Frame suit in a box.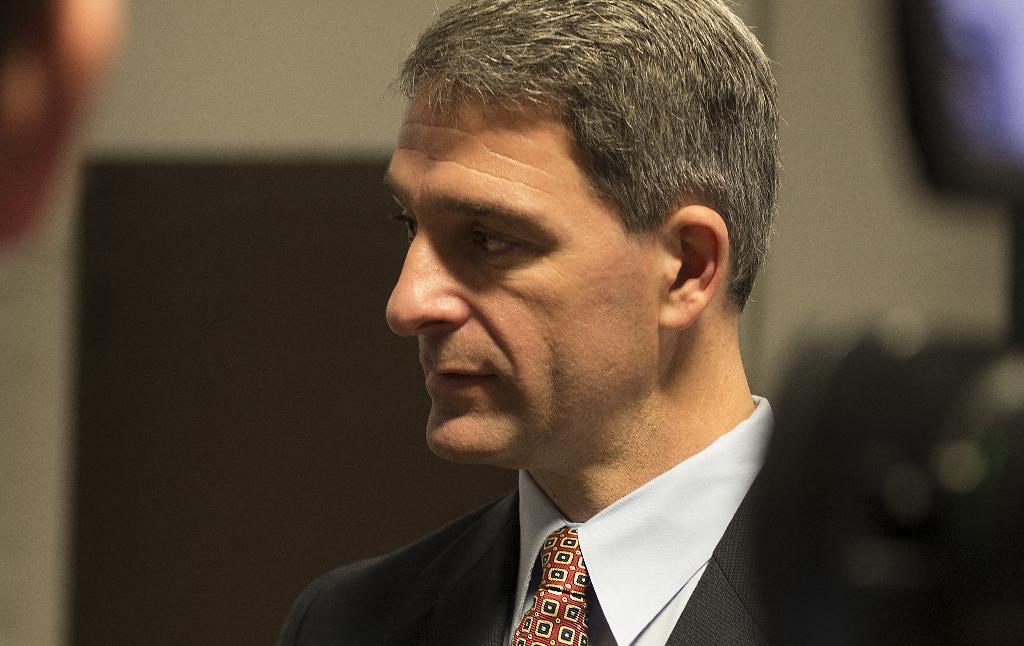
267/397/815/643.
